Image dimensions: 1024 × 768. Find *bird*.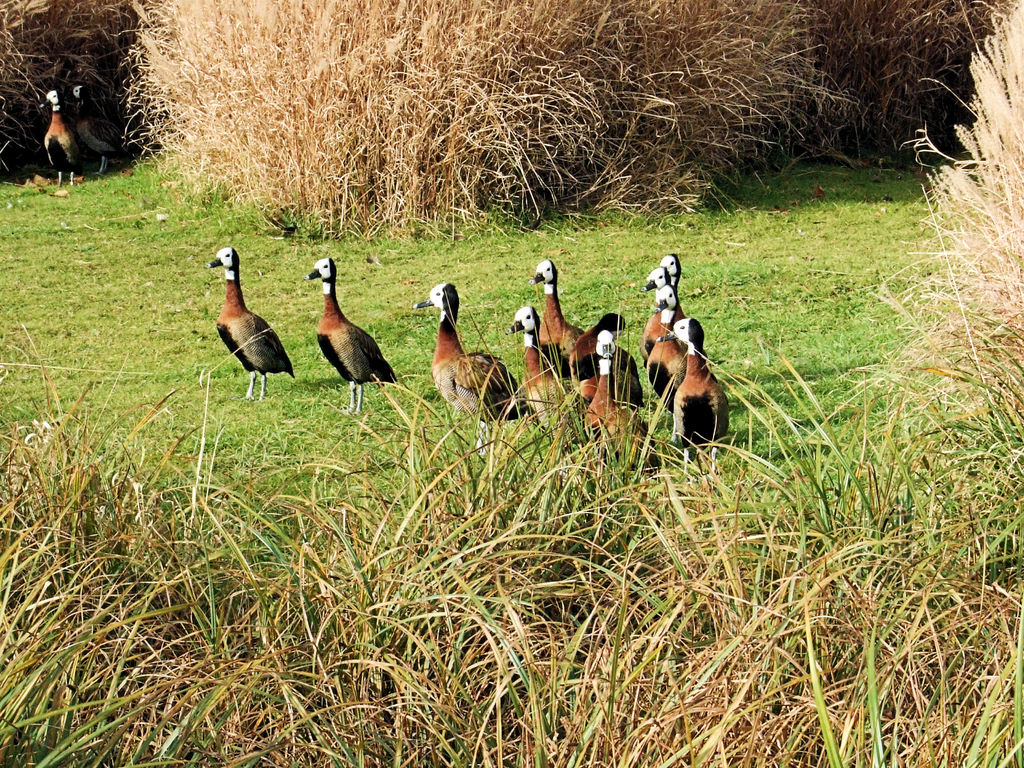
[left=637, top=264, right=684, bottom=318].
